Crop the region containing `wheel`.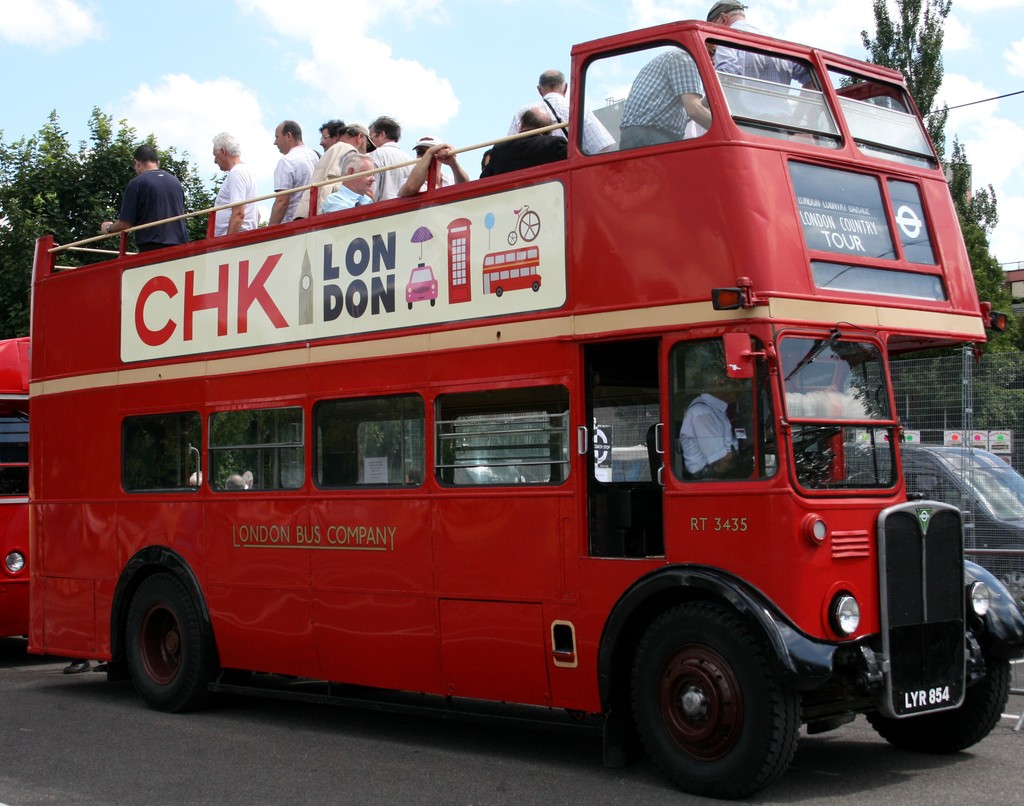
Crop region: 405, 300, 412, 309.
